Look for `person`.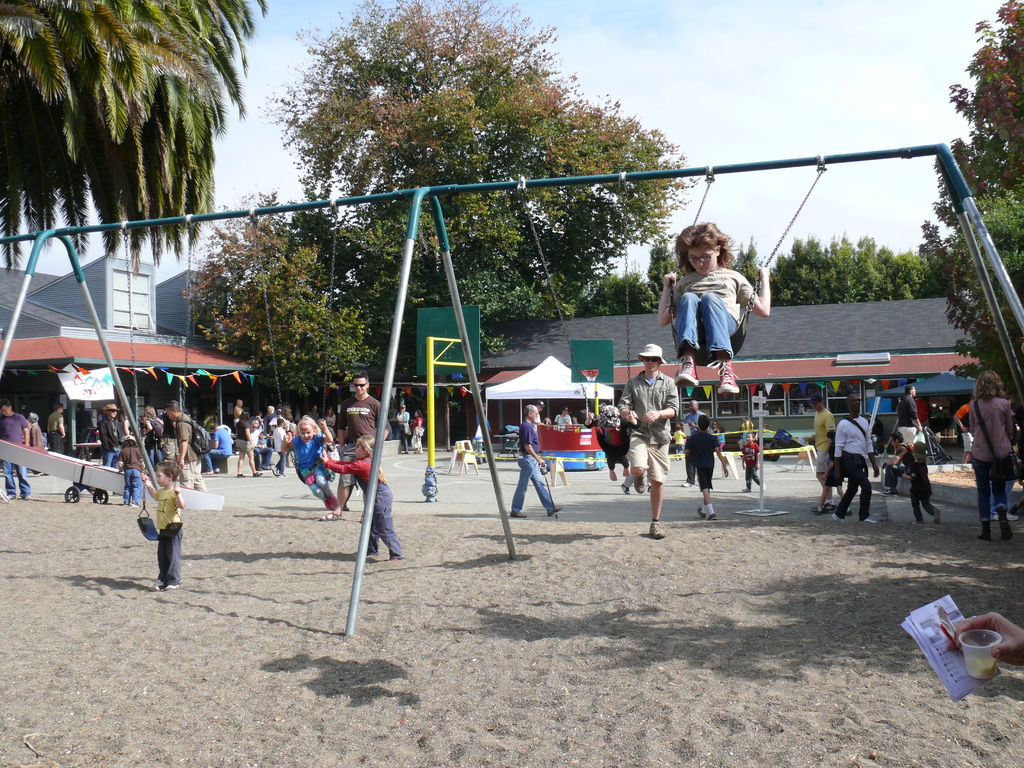
Found: x1=683 y1=398 x2=705 y2=485.
